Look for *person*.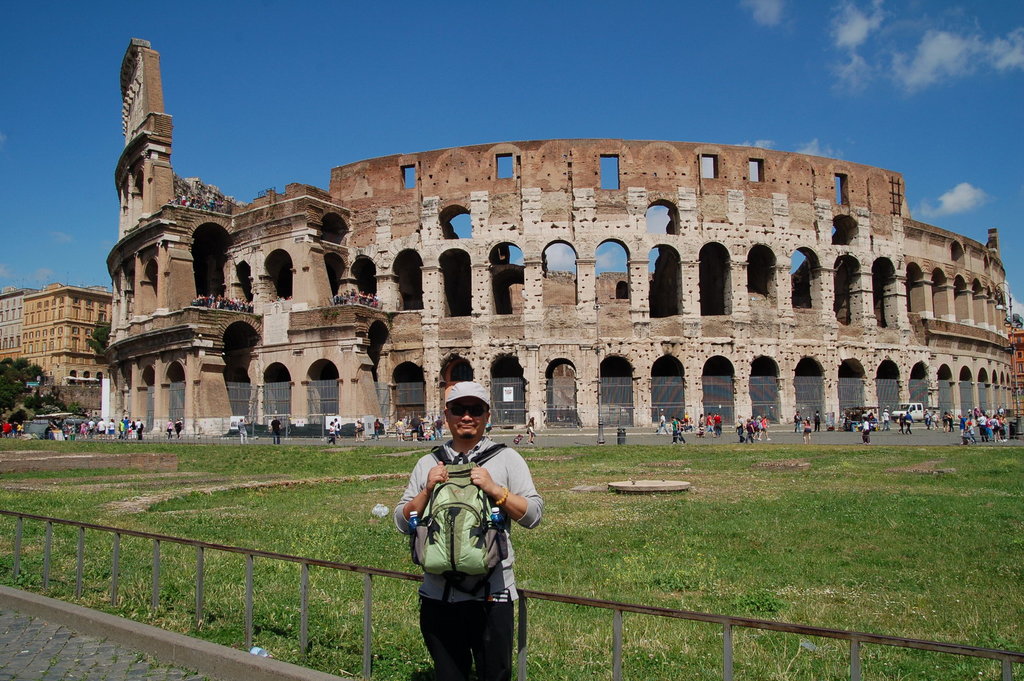
Found: box(168, 419, 173, 438).
